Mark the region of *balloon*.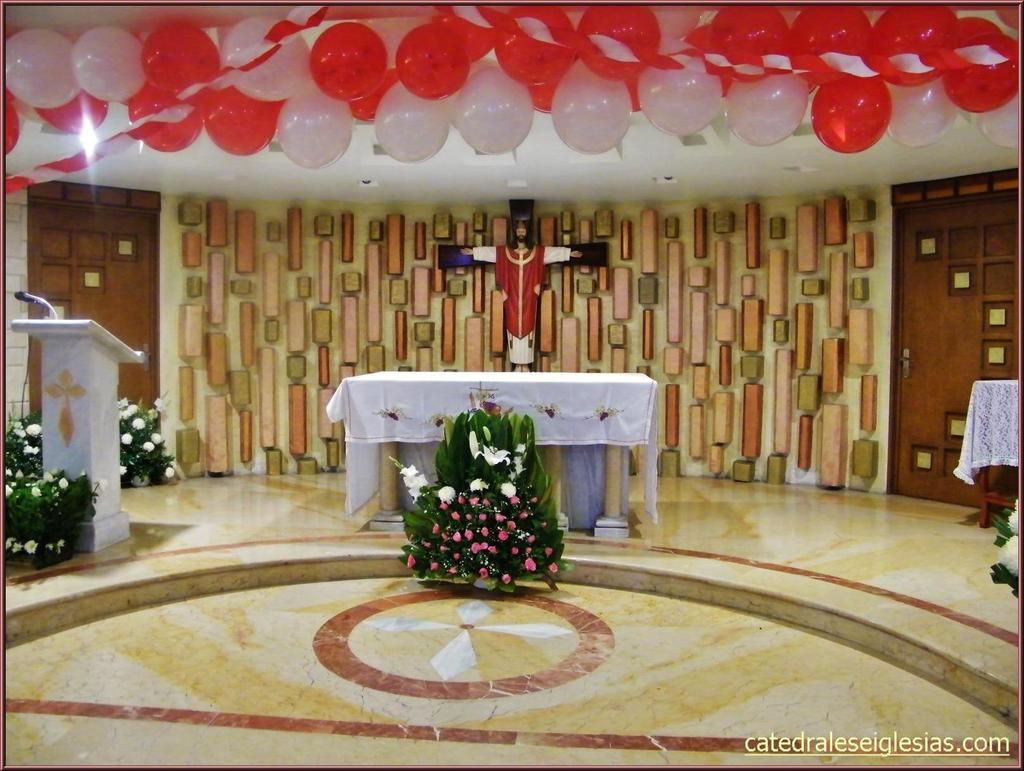
Region: detection(348, 70, 399, 124).
